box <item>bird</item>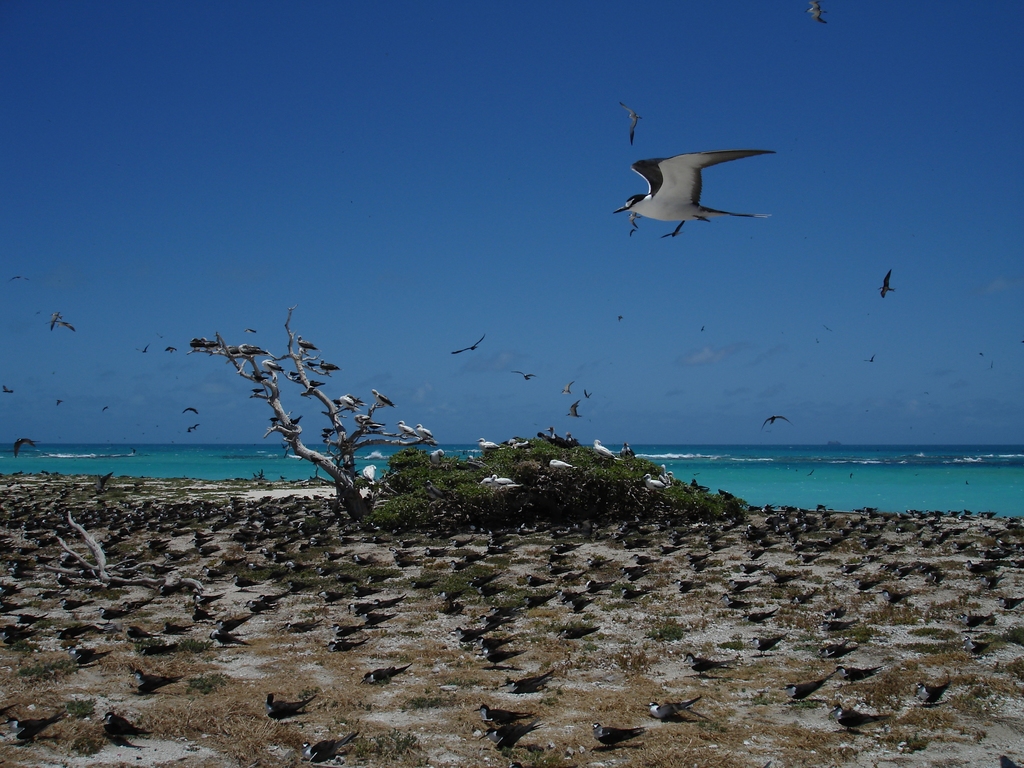
region(861, 556, 878, 562)
